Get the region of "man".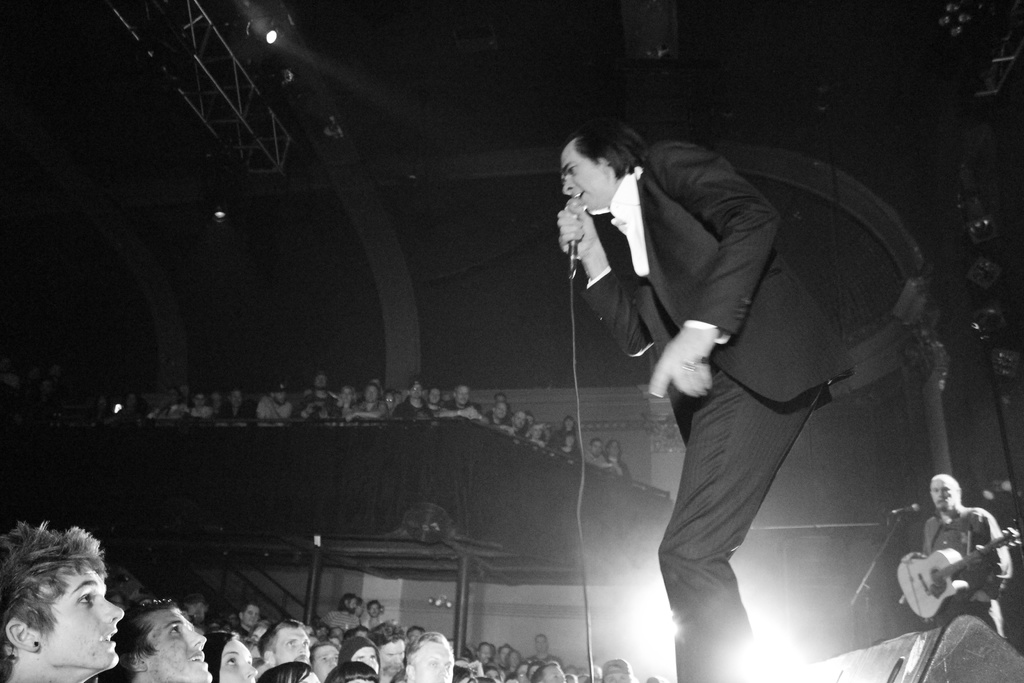
[left=231, top=603, right=261, bottom=646].
